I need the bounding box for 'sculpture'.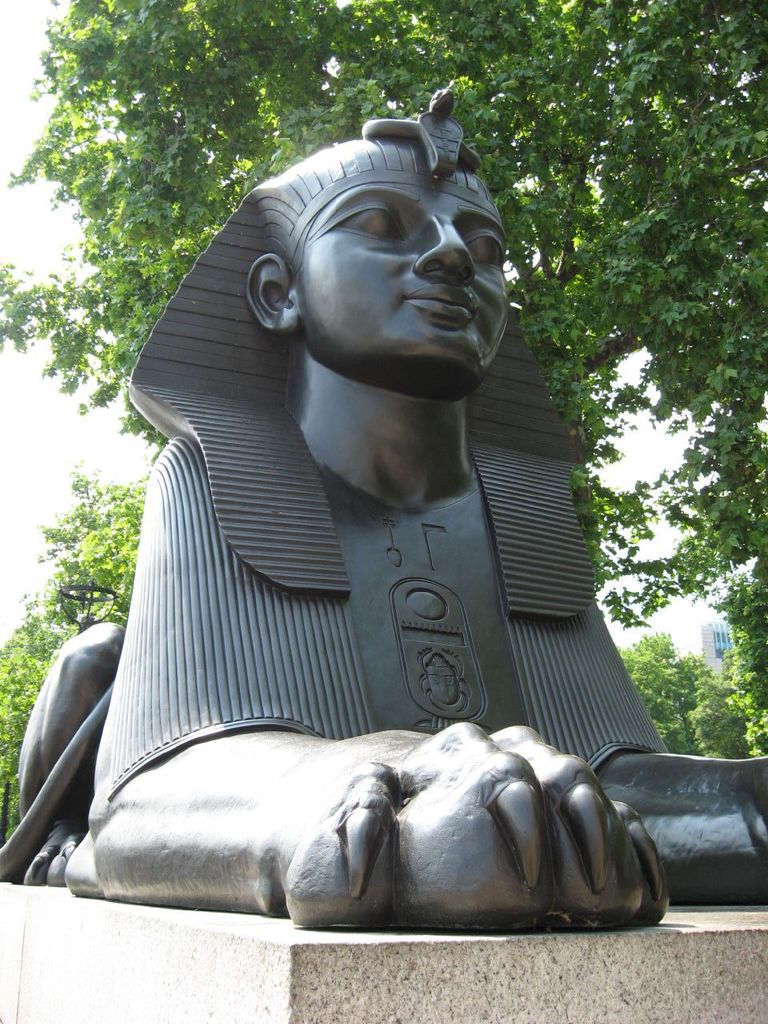
Here it is: box(0, 84, 767, 939).
